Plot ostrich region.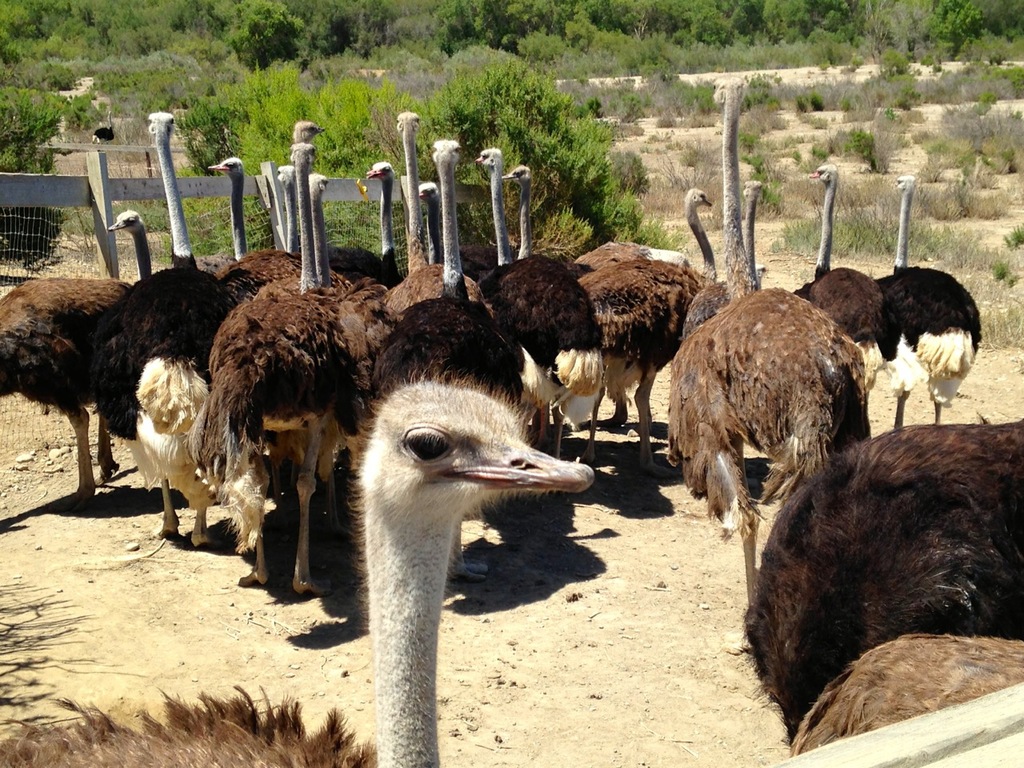
Plotted at region(88, 102, 242, 544).
